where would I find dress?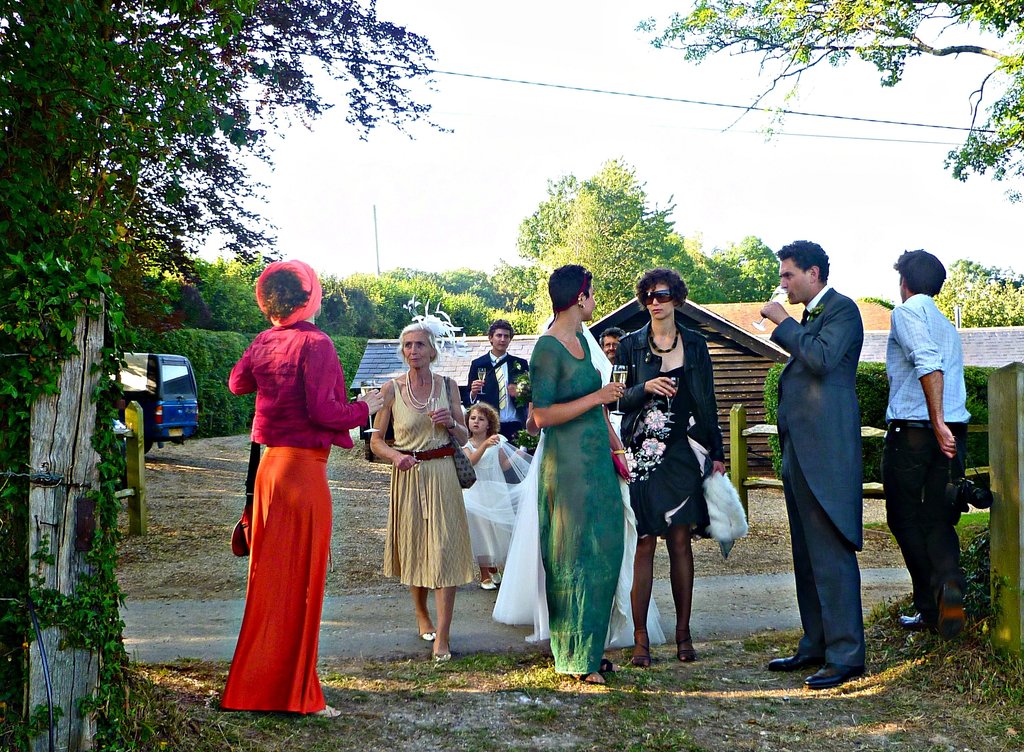
At [214, 322, 369, 710].
